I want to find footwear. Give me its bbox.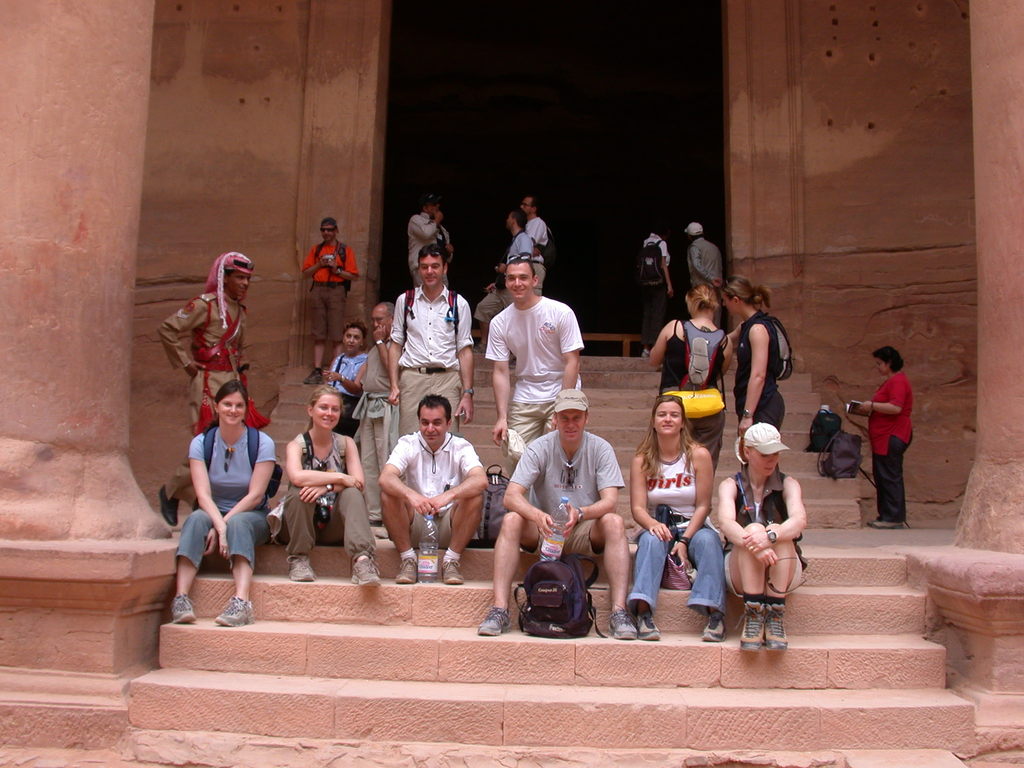
(x1=173, y1=593, x2=196, y2=625).
